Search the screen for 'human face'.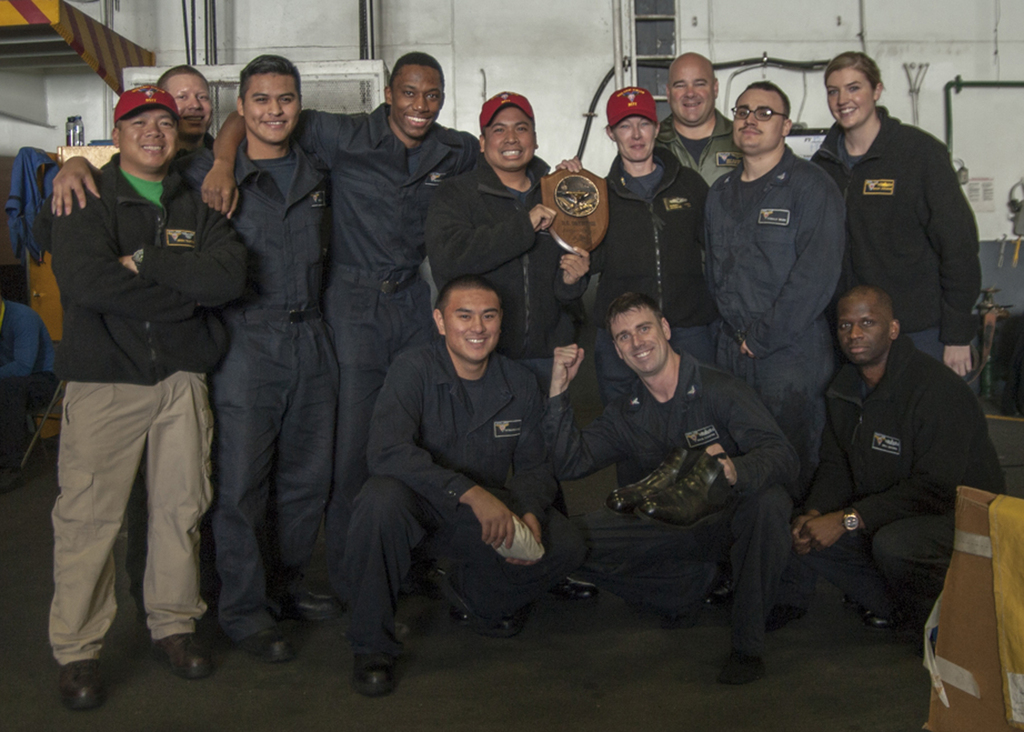
Found at (left=729, top=86, right=785, bottom=152).
